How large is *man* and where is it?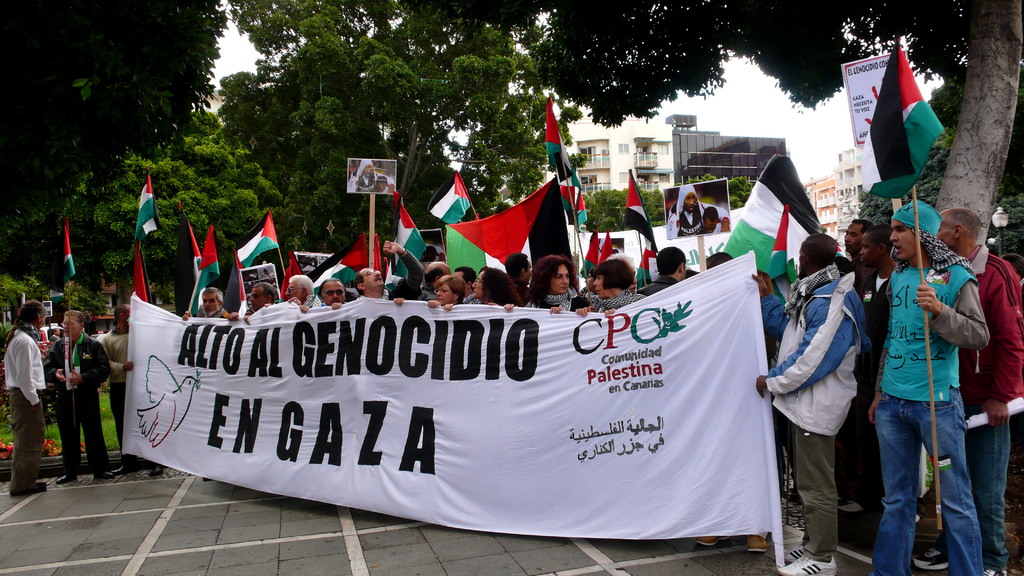
Bounding box: 0/294/49/496.
